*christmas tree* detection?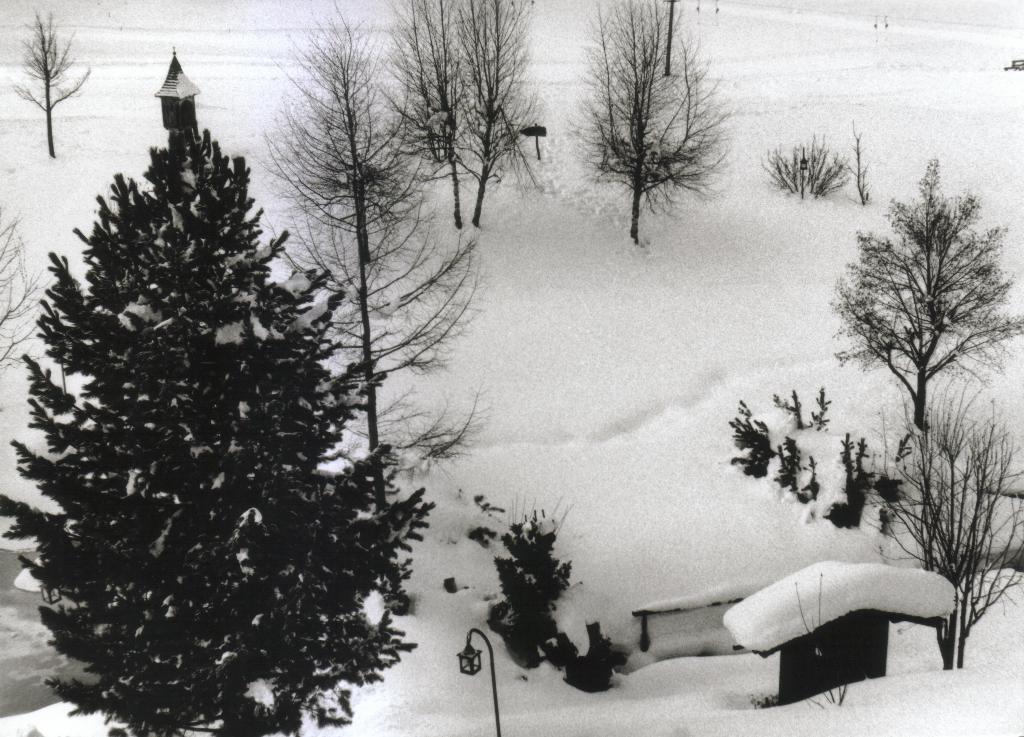
bbox=(0, 95, 436, 736)
